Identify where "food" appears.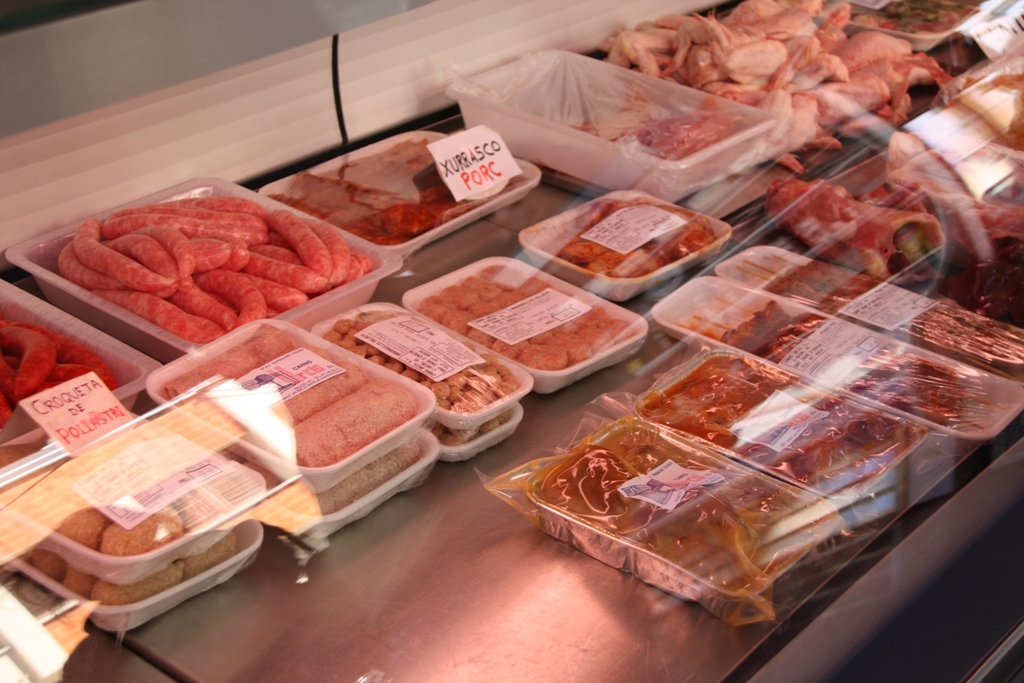
Appears at bbox=(857, 181, 1023, 269).
